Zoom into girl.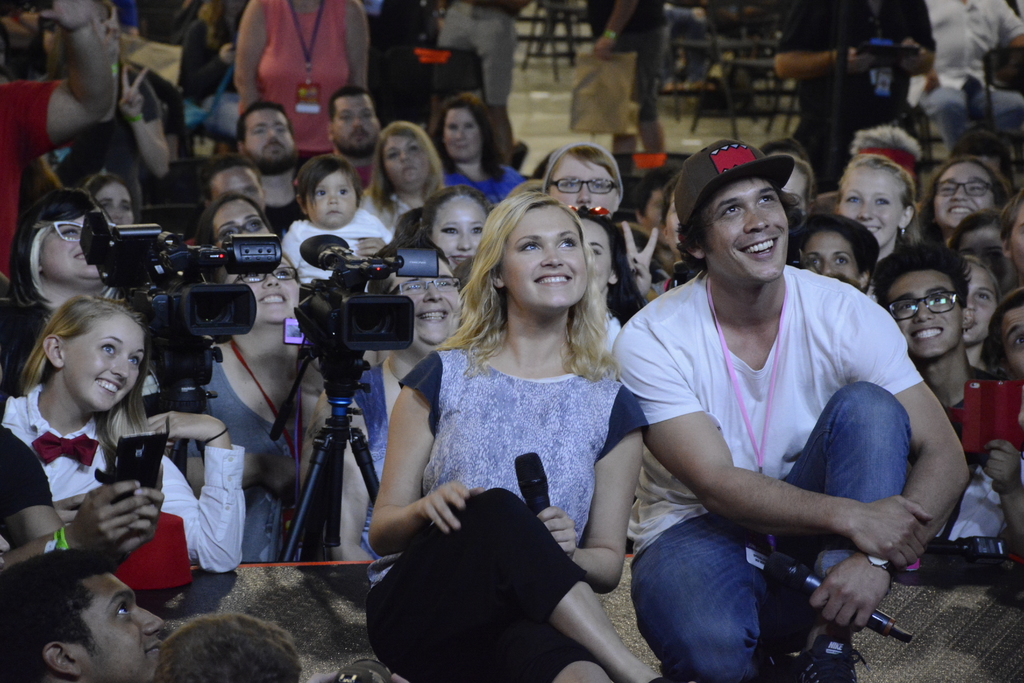
Zoom target: (195,192,275,252).
